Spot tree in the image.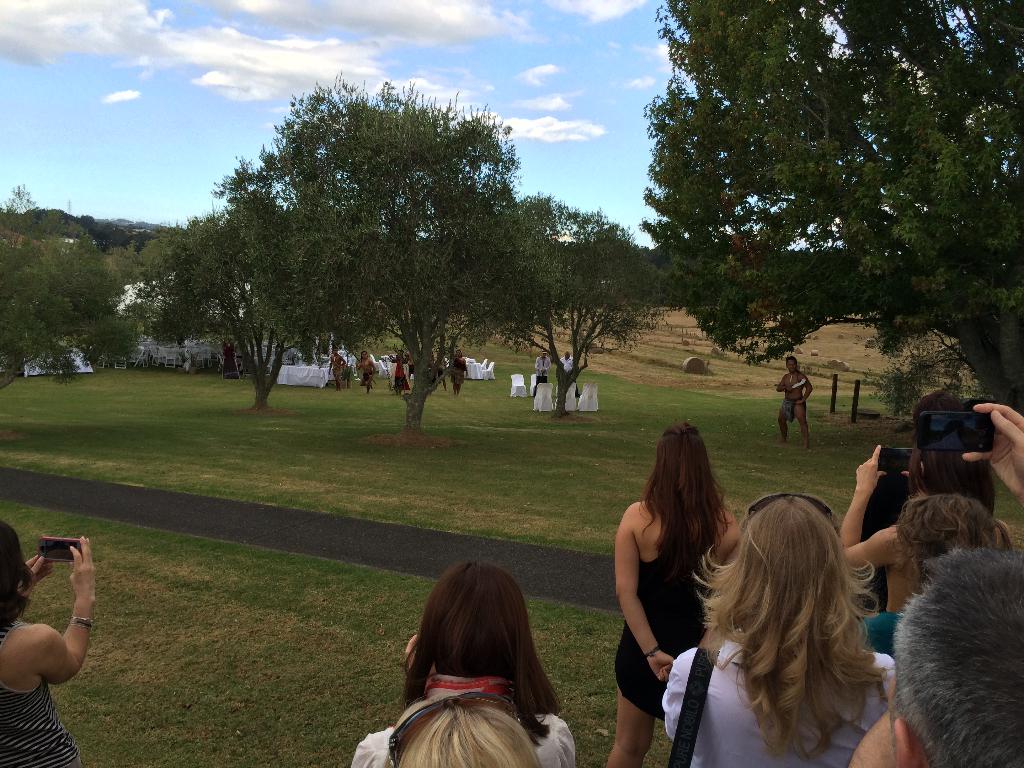
tree found at pyautogui.locateOnScreen(209, 74, 536, 435).
